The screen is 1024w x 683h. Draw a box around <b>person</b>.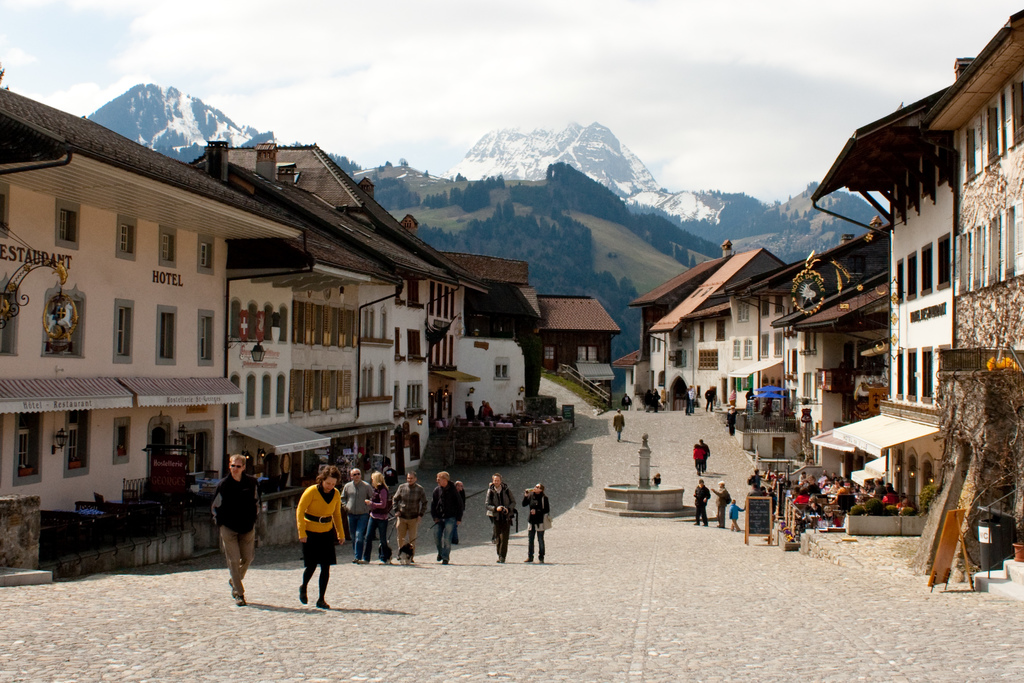
[354, 473, 394, 563].
